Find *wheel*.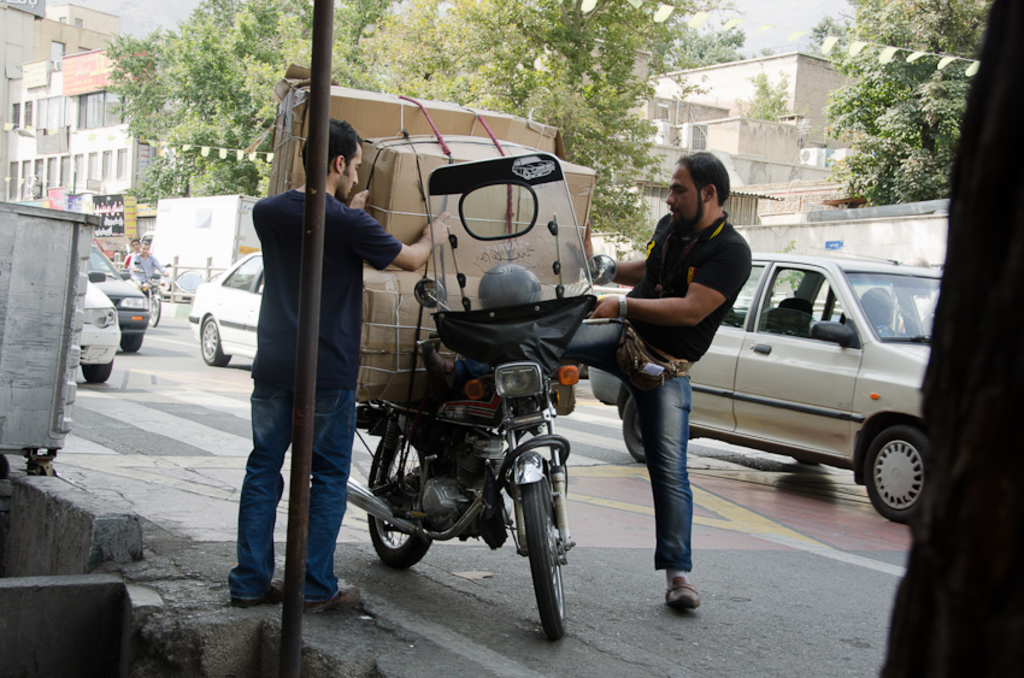
BBox(619, 393, 648, 466).
